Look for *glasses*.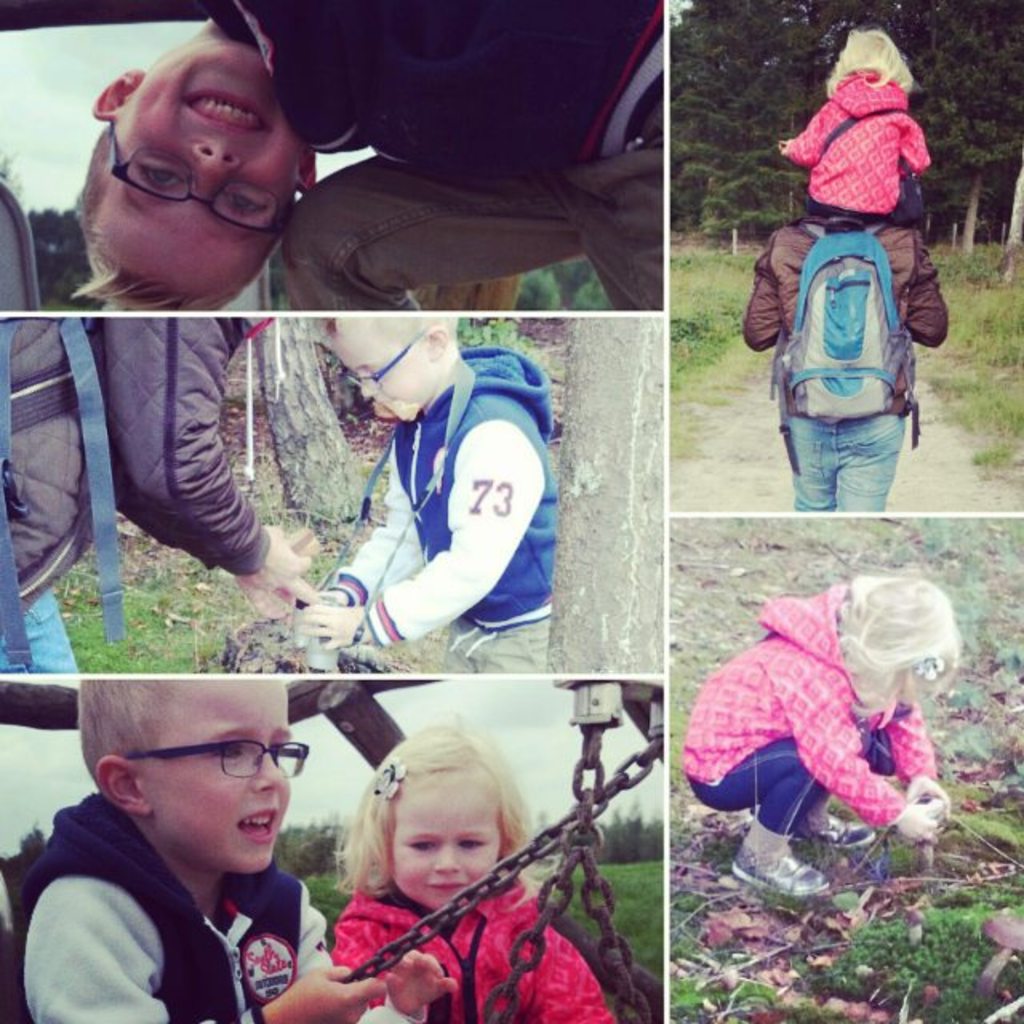
Found: 104/117/282/246.
